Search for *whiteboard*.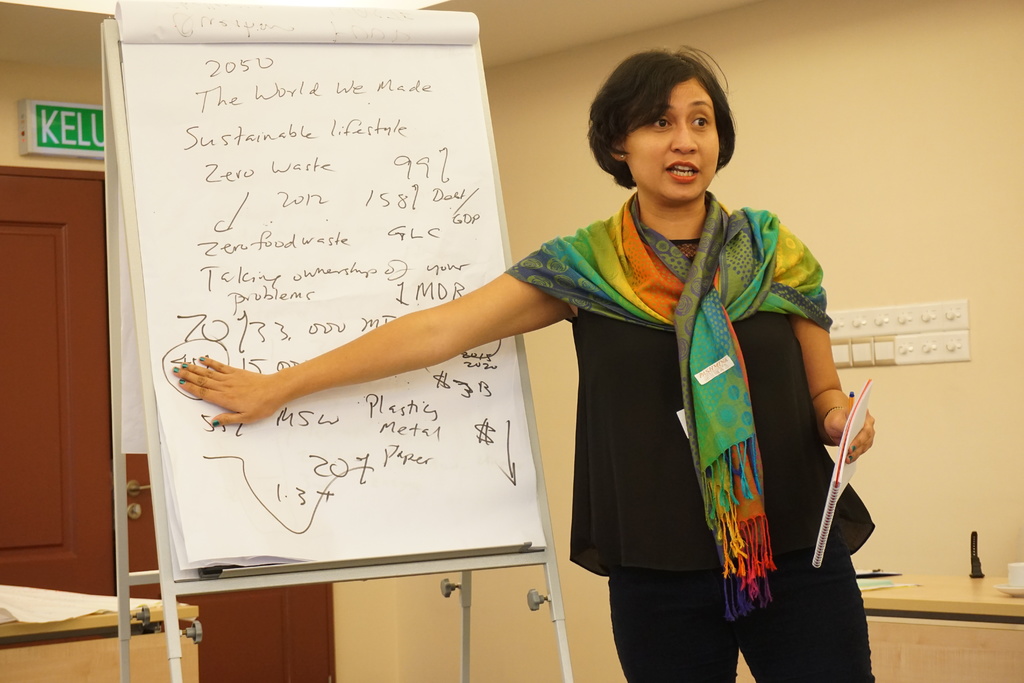
Found at Rect(100, 22, 557, 602).
